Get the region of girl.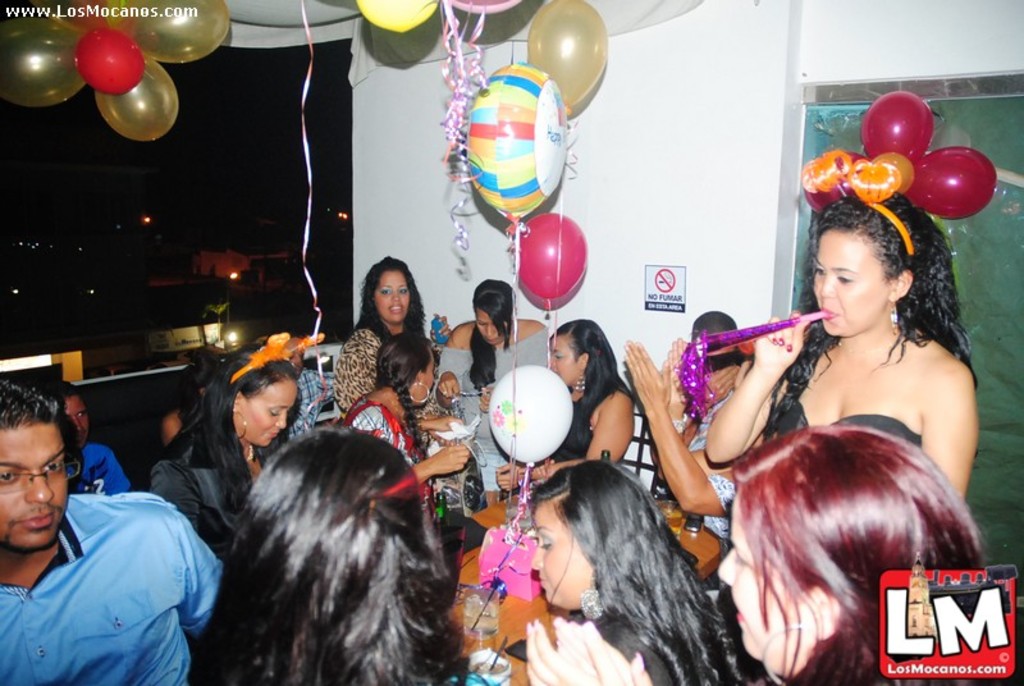
bbox=[191, 426, 466, 680].
